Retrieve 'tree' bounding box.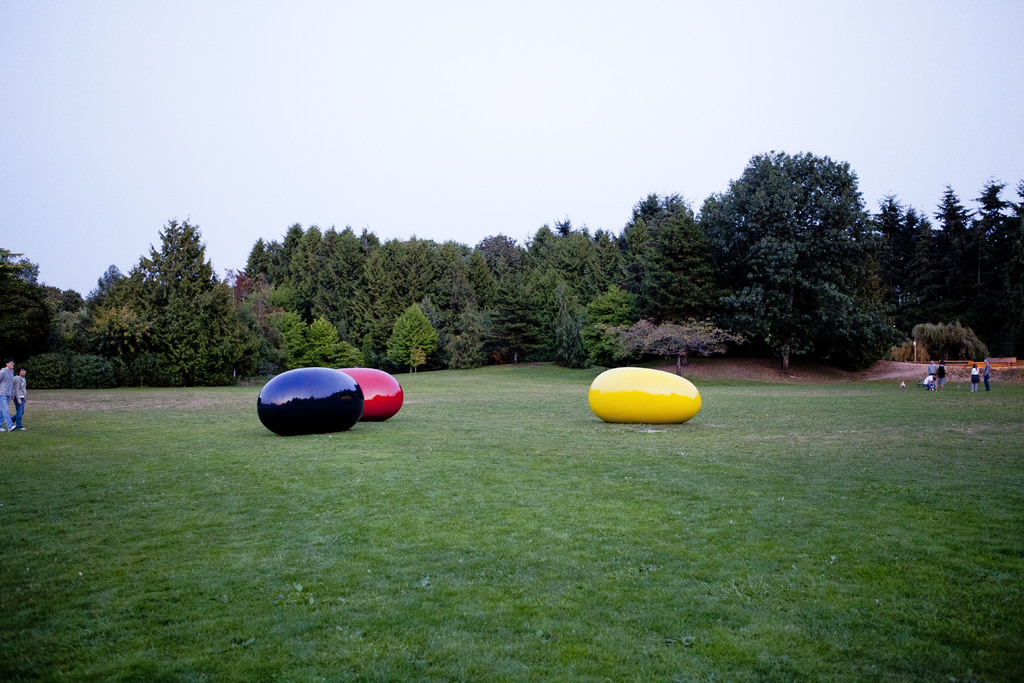
Bounding box: (x1=458, y1=255, x2=577, y2=356).
